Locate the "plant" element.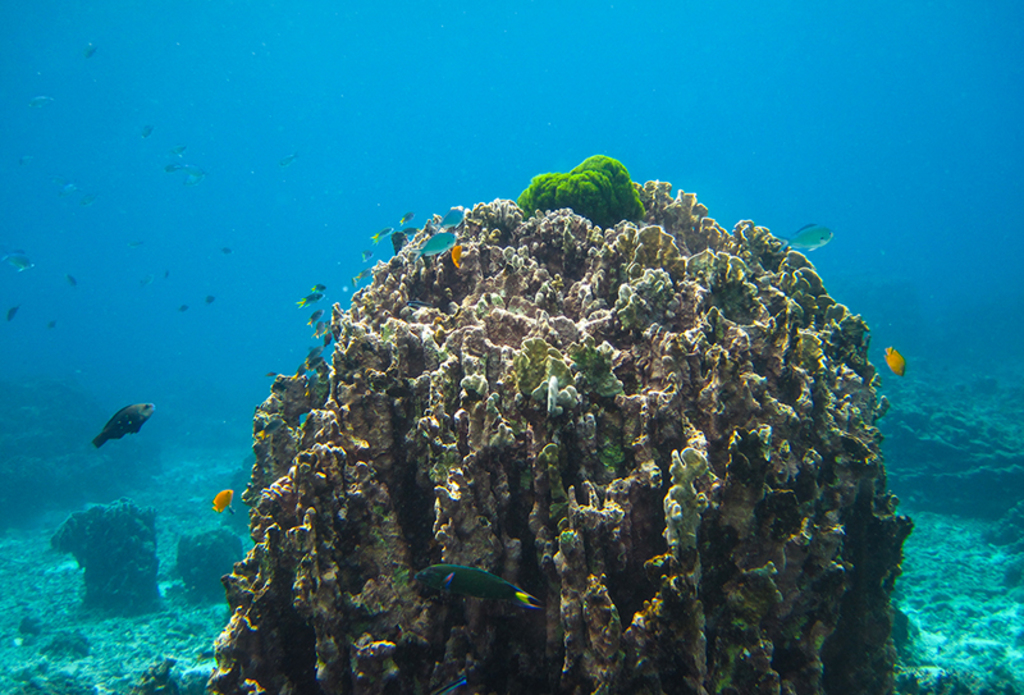
Element bbox: box(657, 436, 709, 548).
